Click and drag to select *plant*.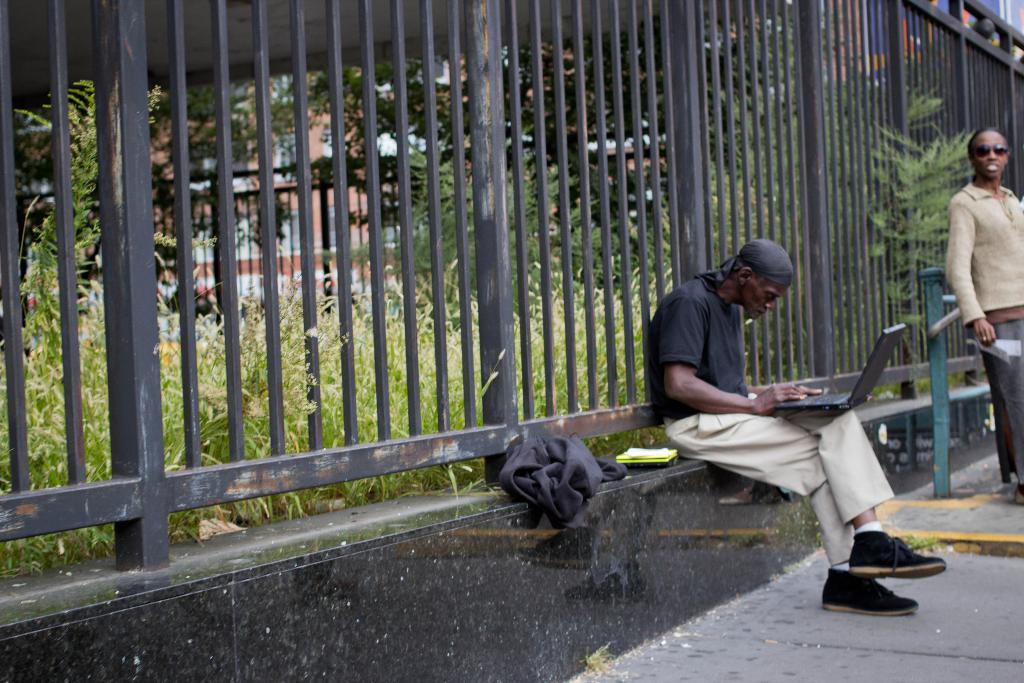
Selection: 380, 135, 619, 340.
